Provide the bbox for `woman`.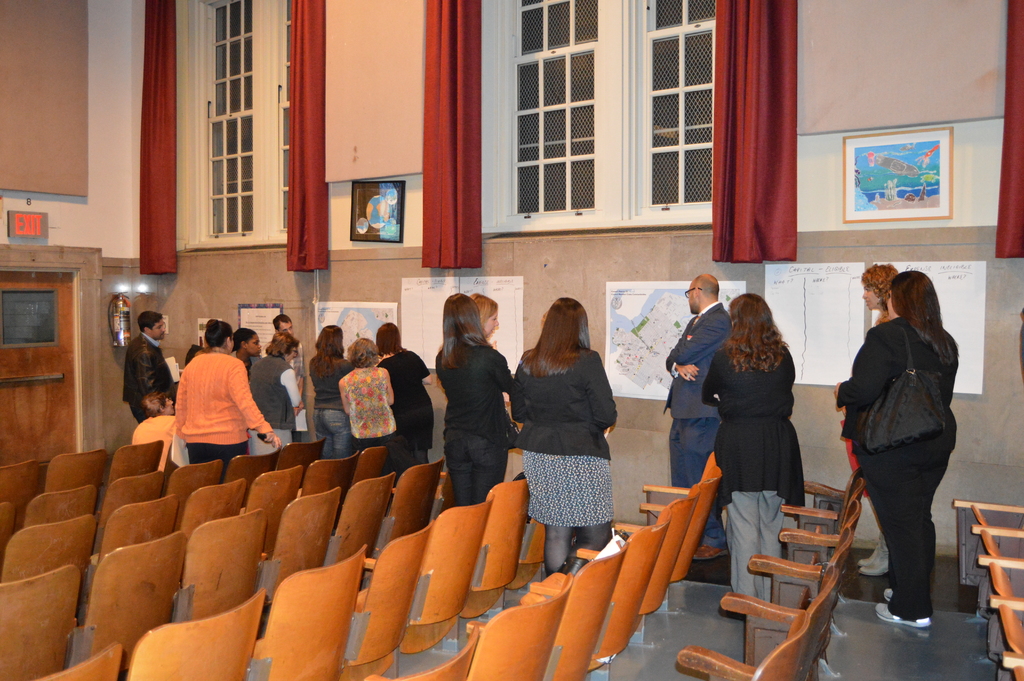
135:388:190:463.
